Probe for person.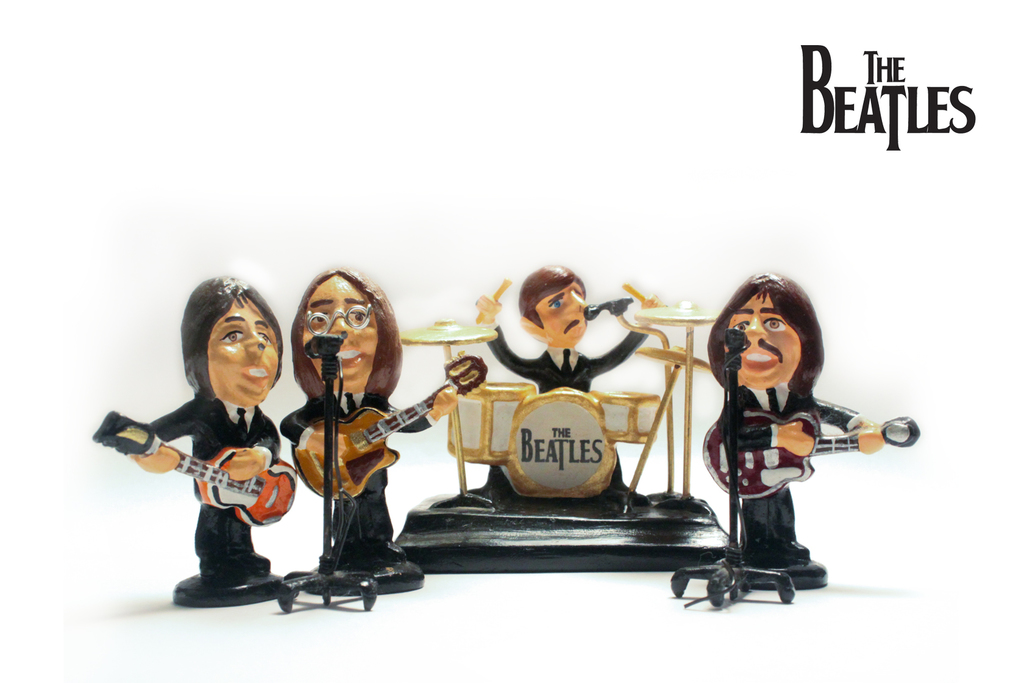
Probe result: x1=477, y1=260, x2=666, y2=503.
